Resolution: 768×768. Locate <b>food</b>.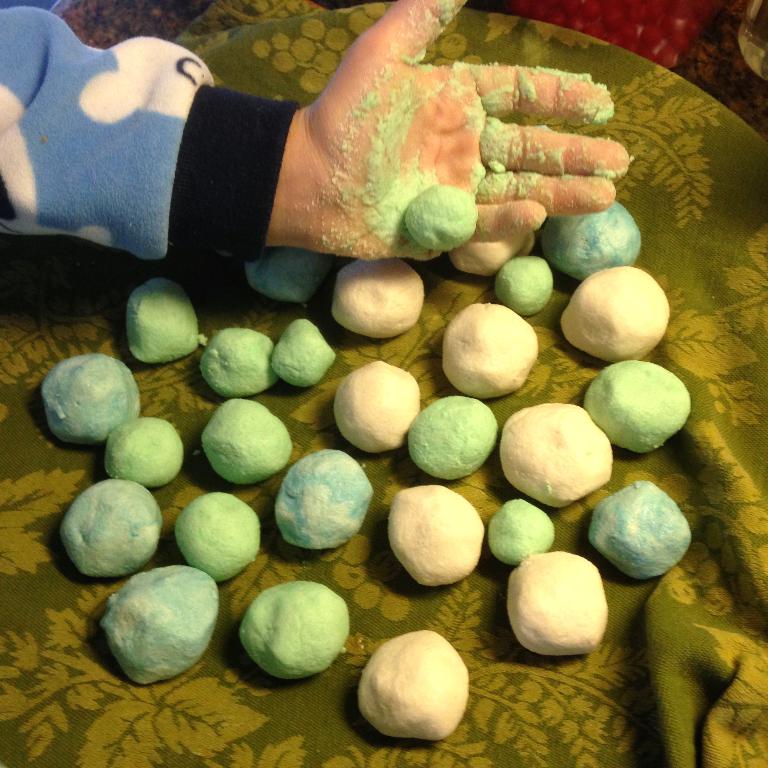
(539,198,642,282).
